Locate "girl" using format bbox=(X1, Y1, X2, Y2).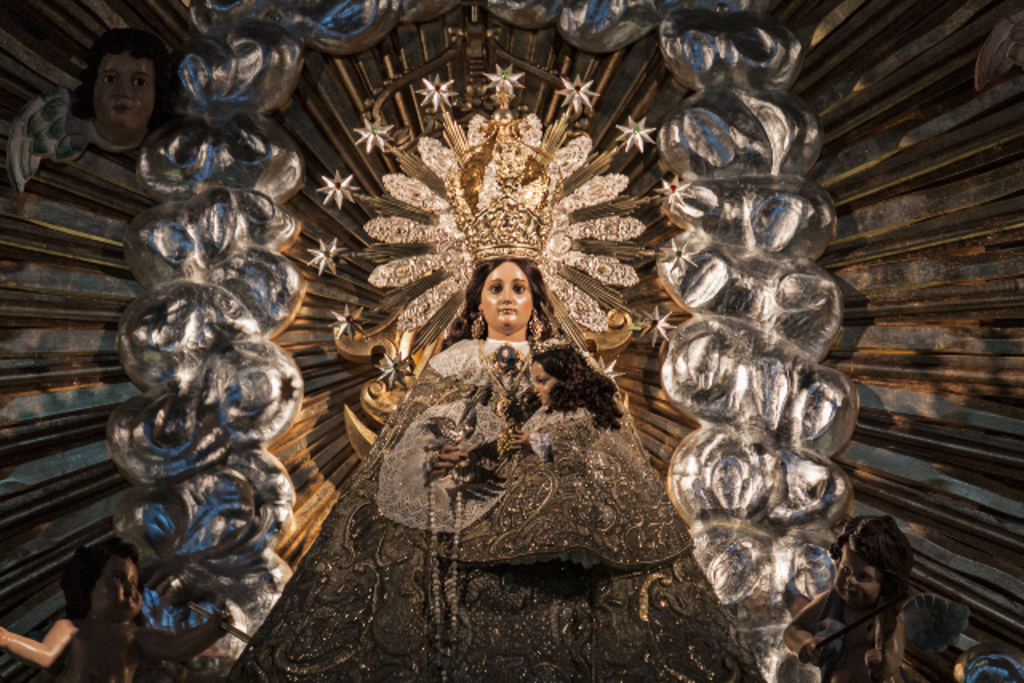
bbox=(512, 352, 694, 555).
